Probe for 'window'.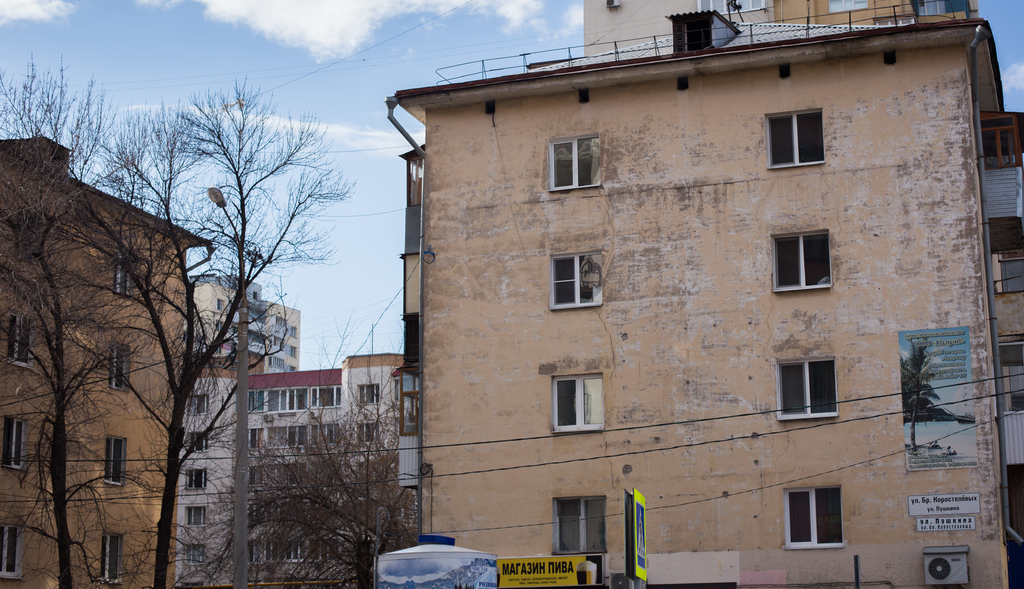
Probe result: 696,0,771,16.
